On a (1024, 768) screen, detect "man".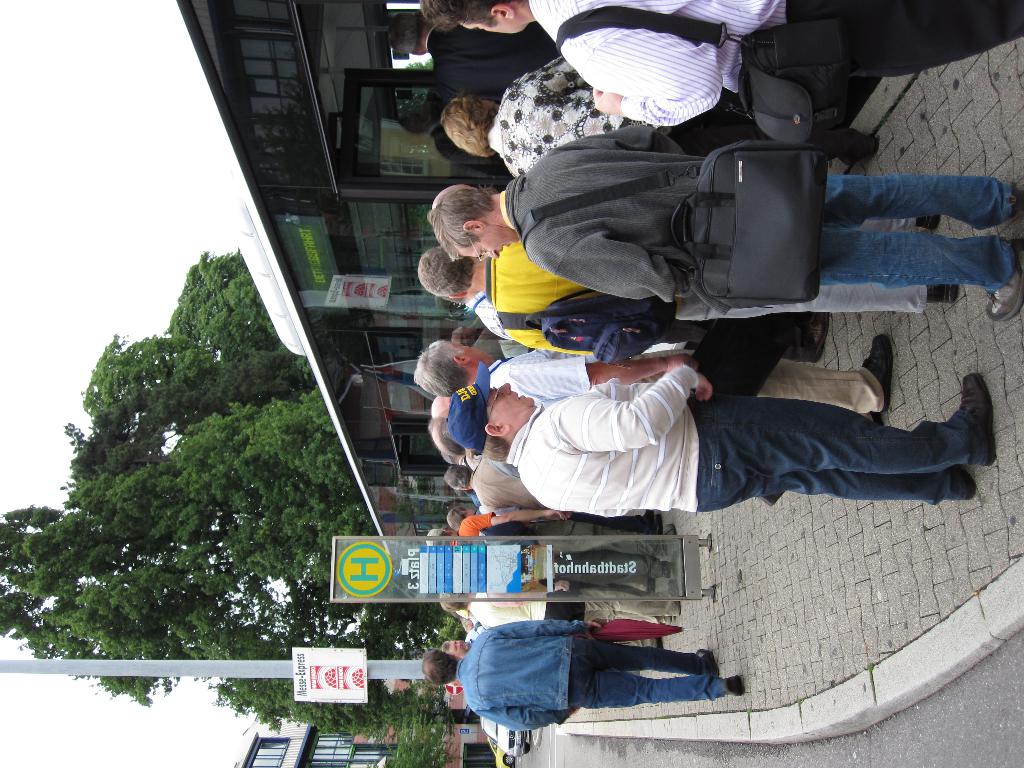
[416,0,1023,129].
